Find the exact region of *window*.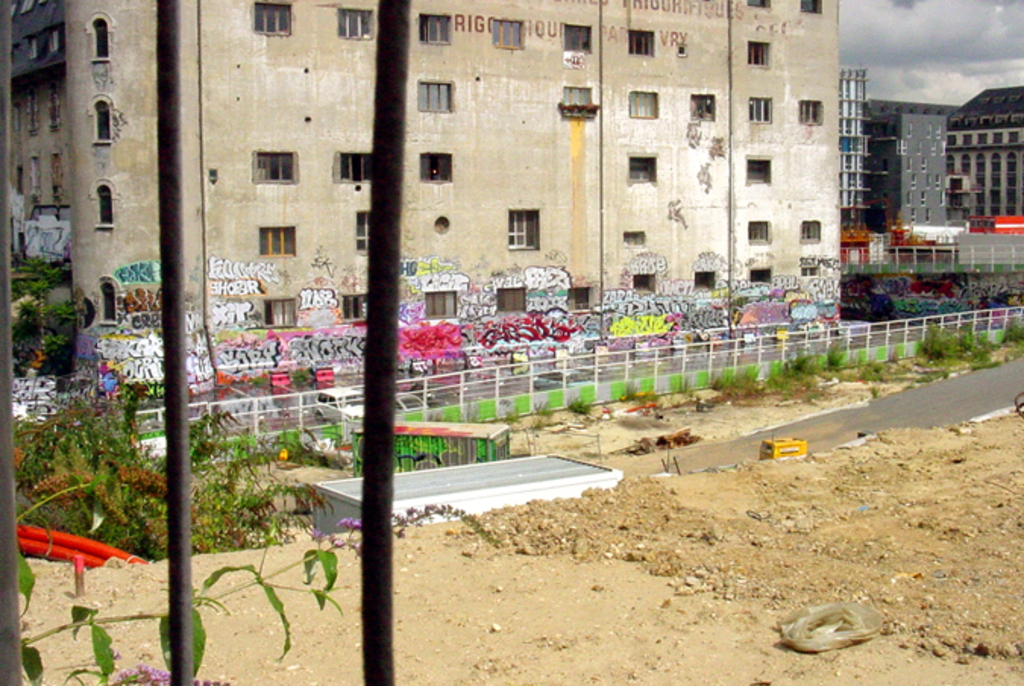
Exact region: 798 99 825 126.
